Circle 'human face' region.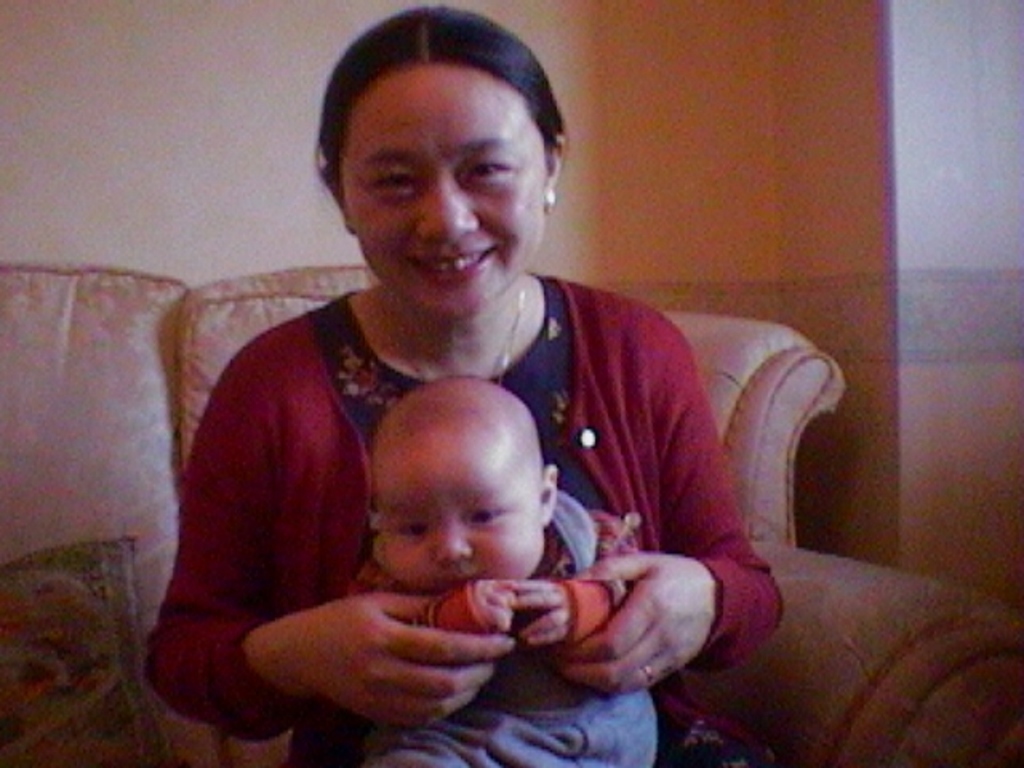
Region: Rect(341, 66, 550, 320).
